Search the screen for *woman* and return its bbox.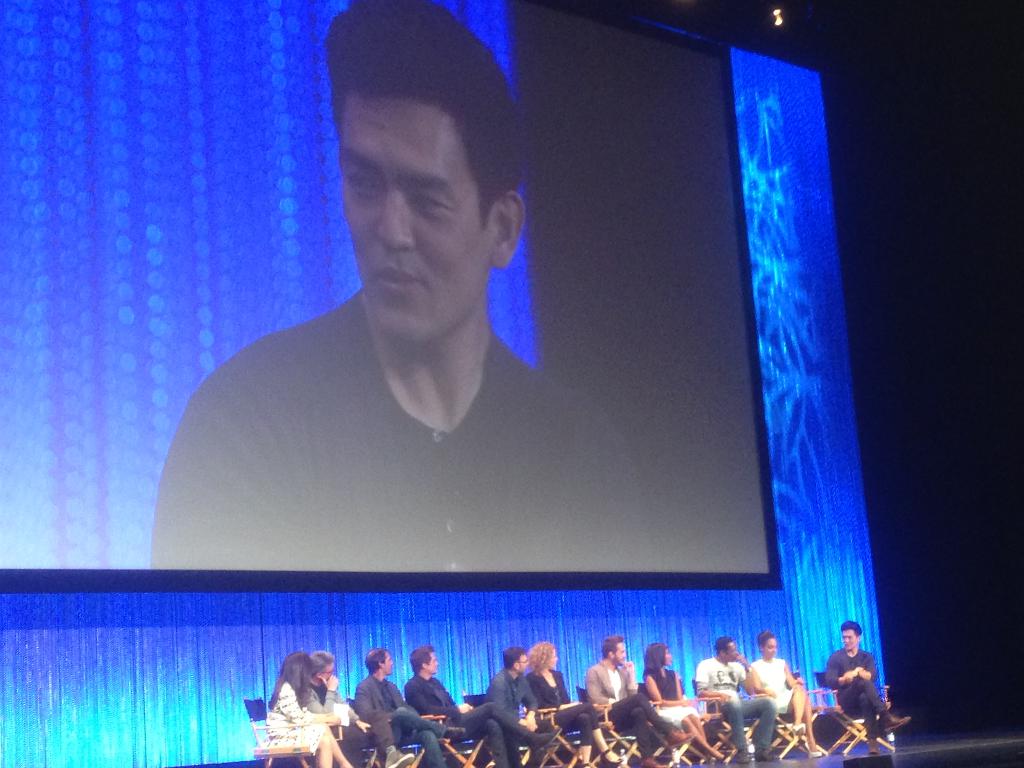
Found: [753, 631, 821, 758].
